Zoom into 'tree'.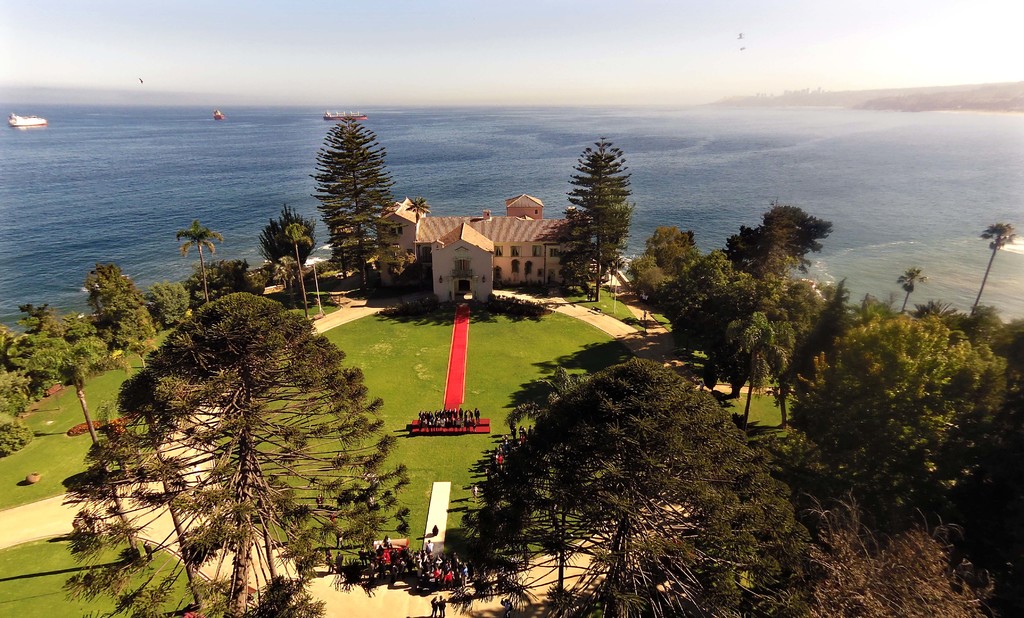
Zoom target: 451 356 820 617.
